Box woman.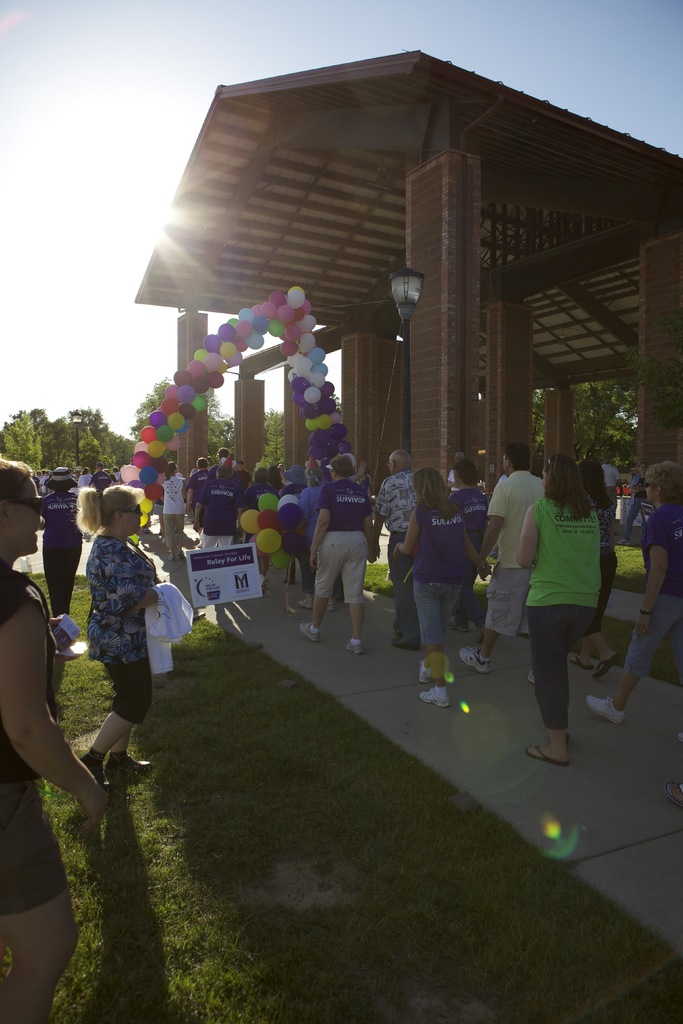
x1=266, y1=464, x2=289, y2=492.
